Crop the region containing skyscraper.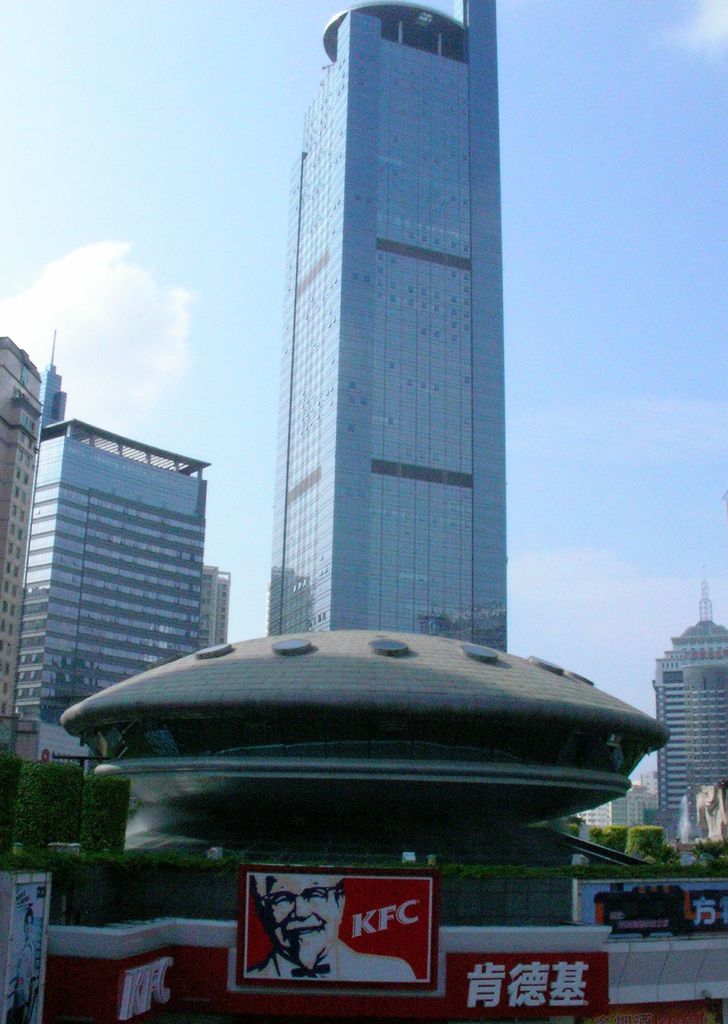
Crop region: [left=564, top=774, right=641, bottom=833].
